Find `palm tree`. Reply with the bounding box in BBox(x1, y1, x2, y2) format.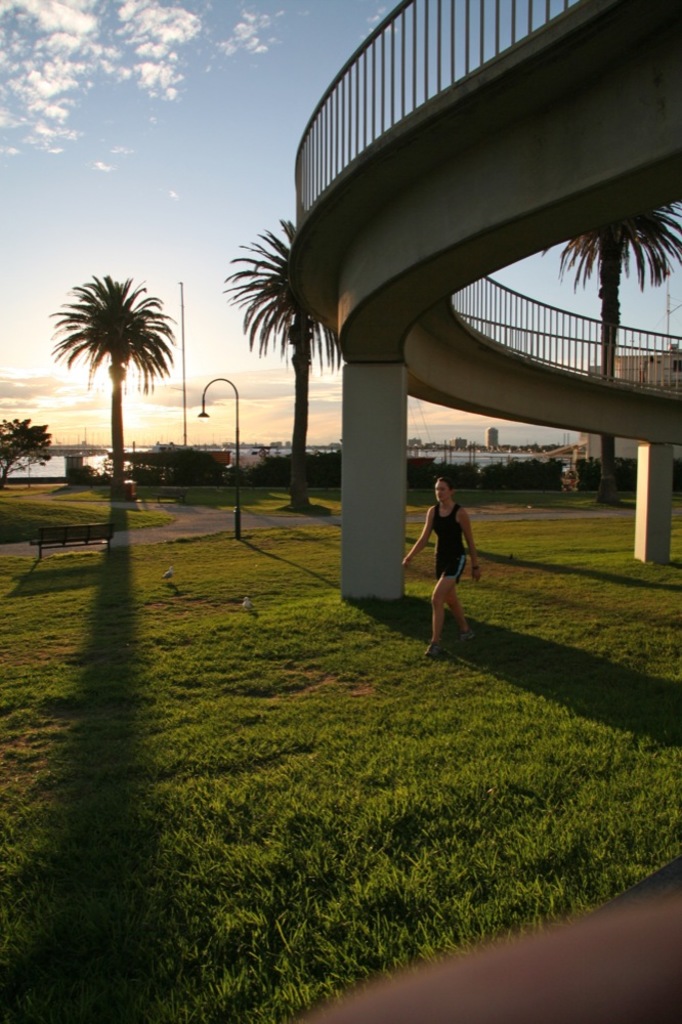
BBox(228, 194, 351, 506).
